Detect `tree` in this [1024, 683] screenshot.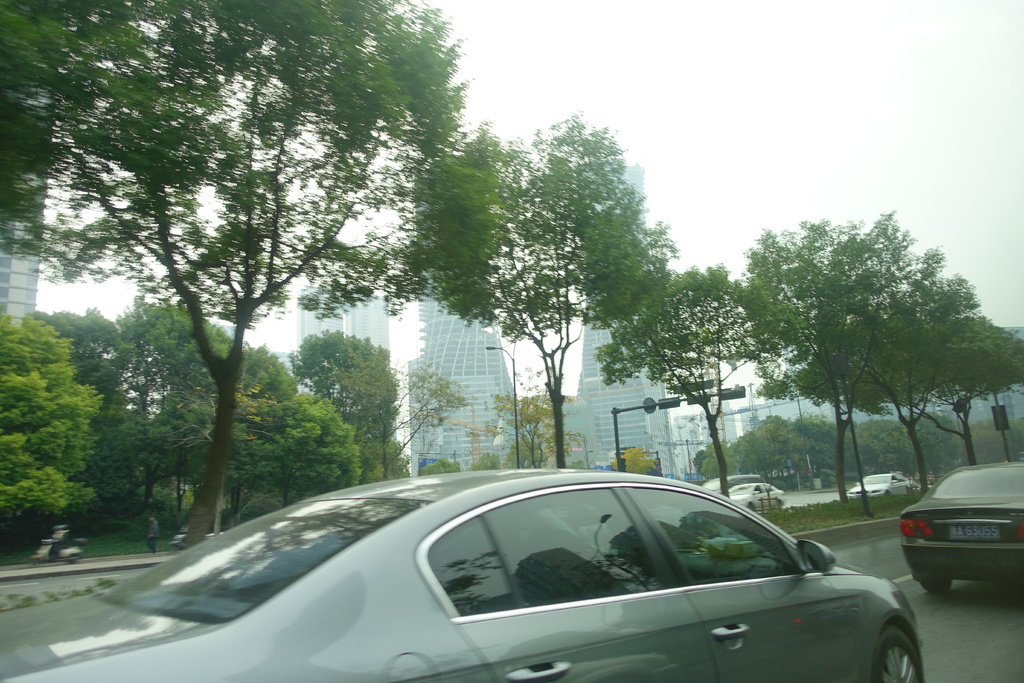
Detection: bbox(482, 358, 573, 474).
